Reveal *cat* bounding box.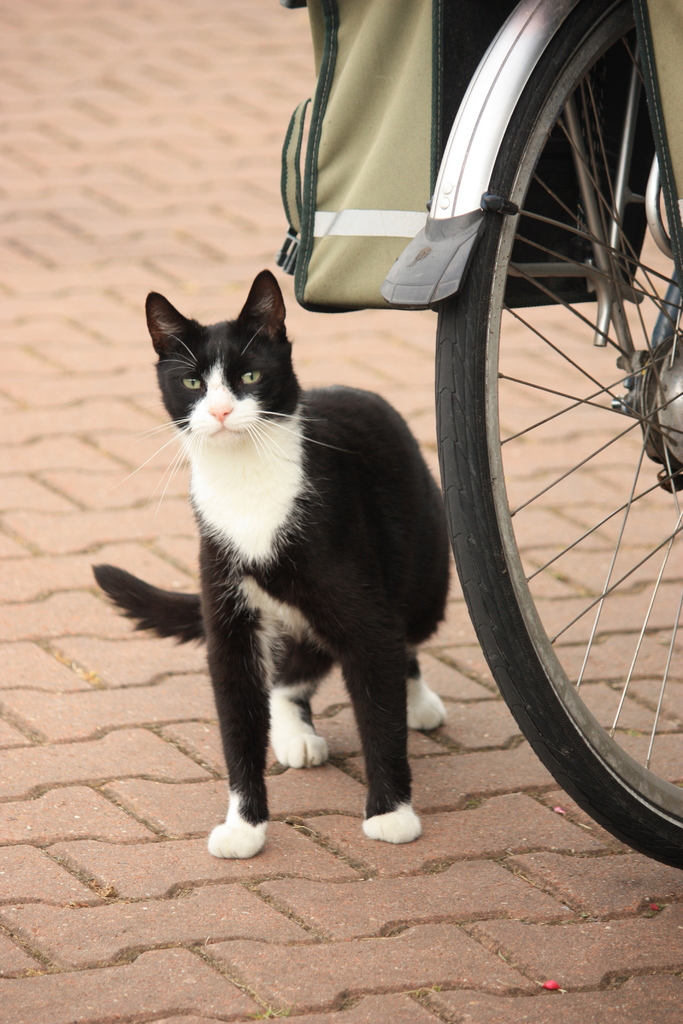
Revealed: (x1=86, y1=267, x2=454, y2=856).
